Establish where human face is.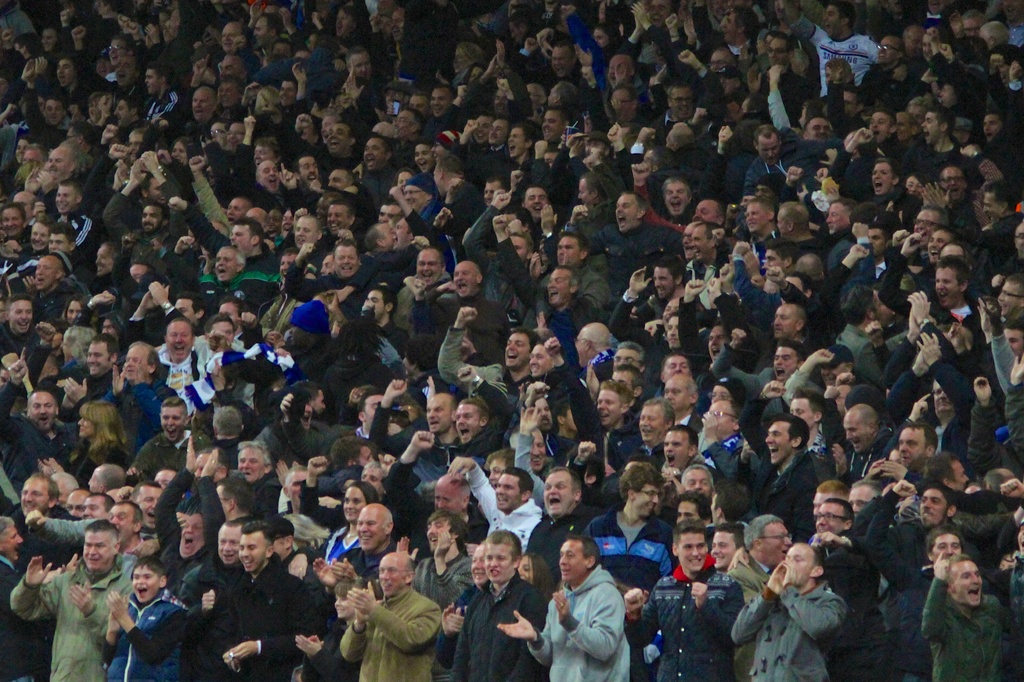
Established at (804, 116, 834, 142).
